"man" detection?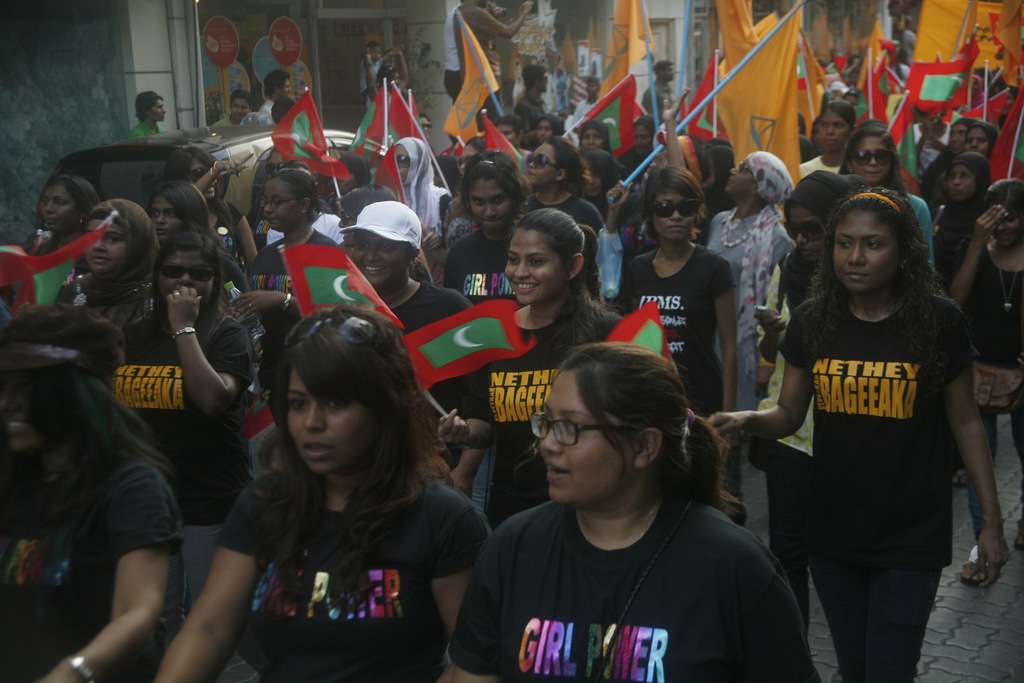
bbox=[516, 65, 552, 129]
